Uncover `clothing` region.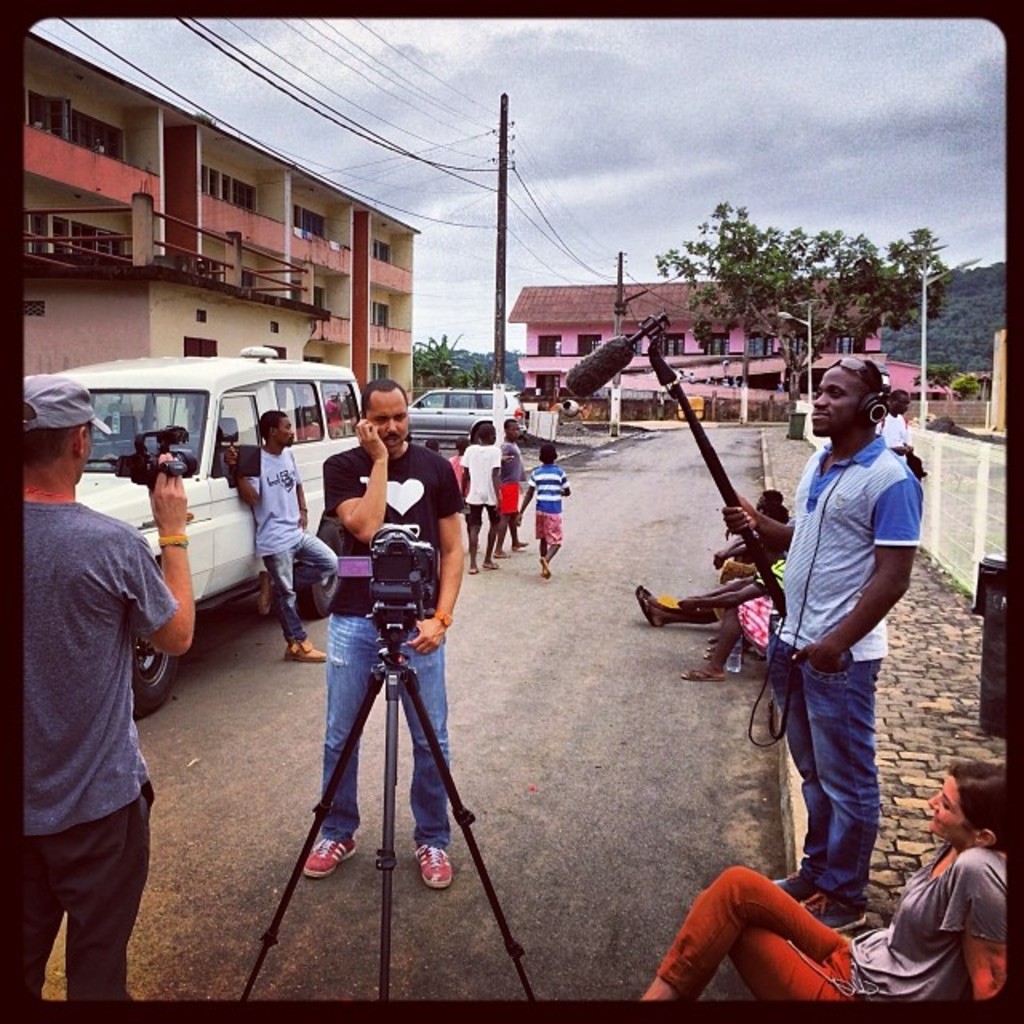
Uncovered: pyautogui.locateOnScreen(317, 443, 466, 830).
